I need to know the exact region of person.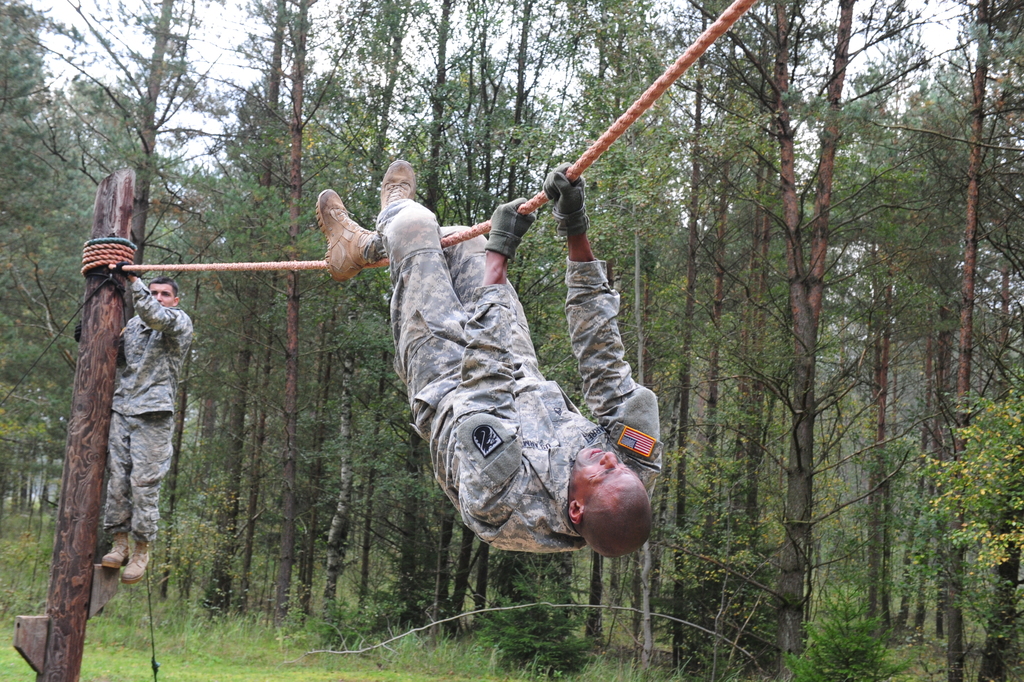
Region: (87, 238, 182, 613).
